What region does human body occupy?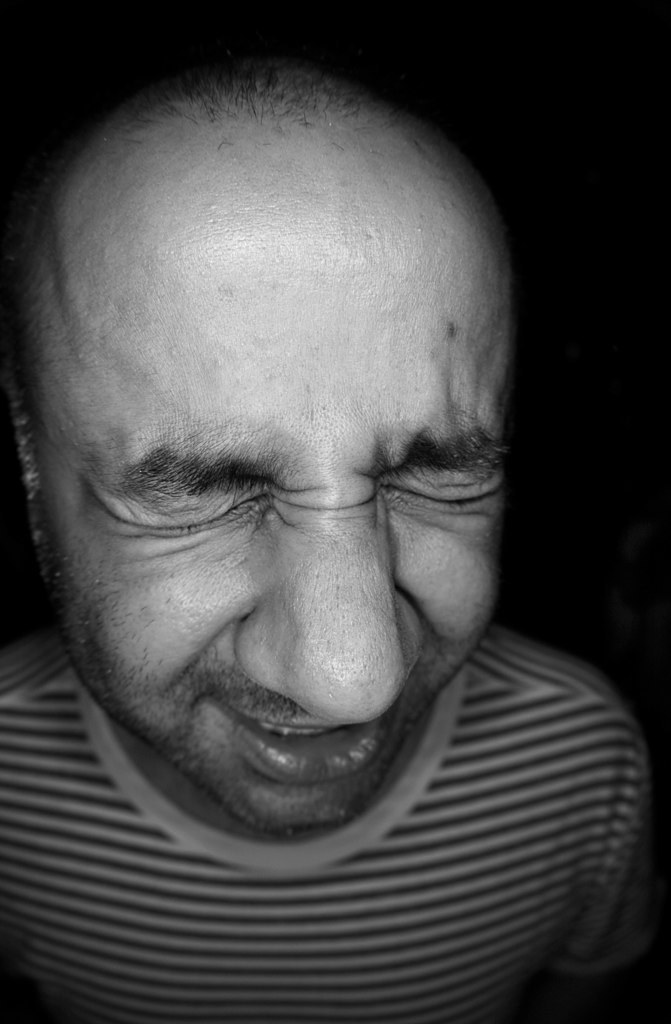
Rect(0, 74, 670, 998).
